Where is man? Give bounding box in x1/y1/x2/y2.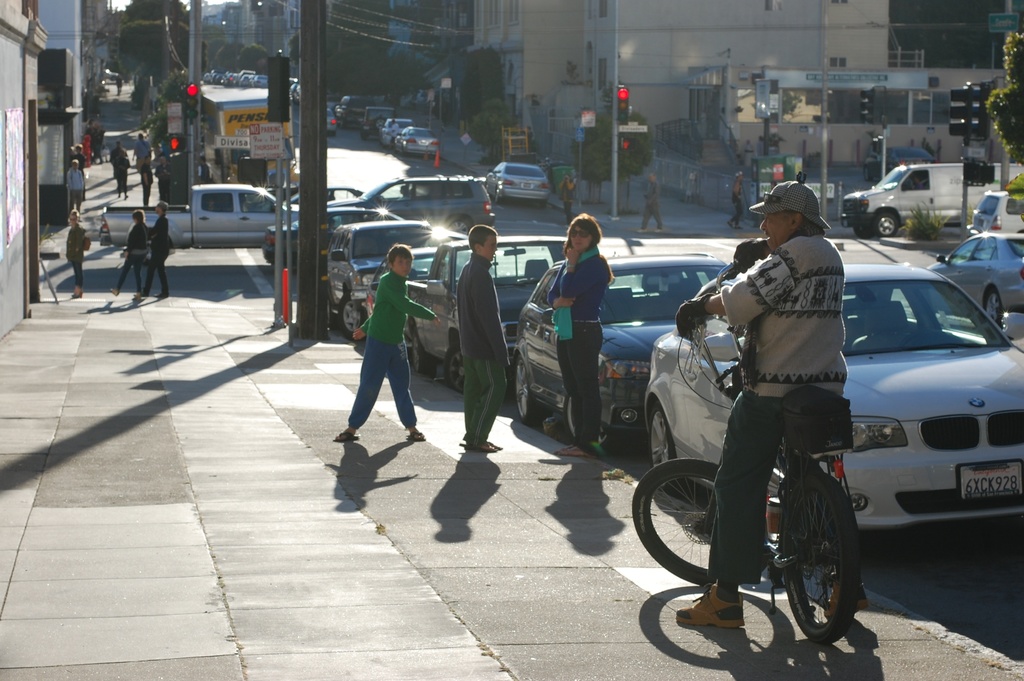
556/172/576/224.
